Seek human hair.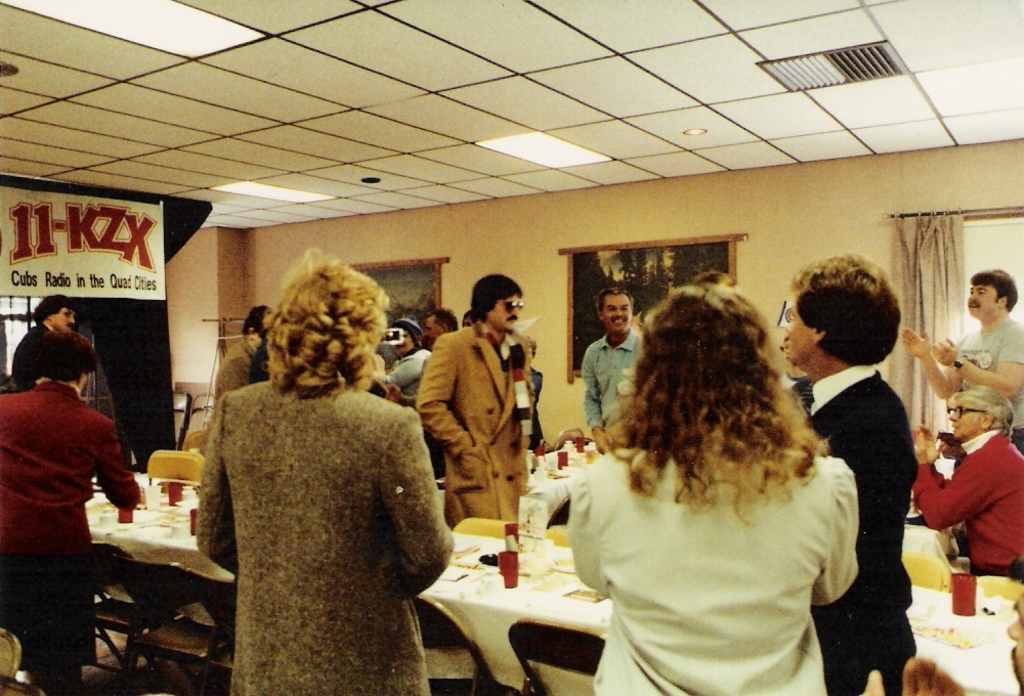
bbox(25, 330, 99, 382).
